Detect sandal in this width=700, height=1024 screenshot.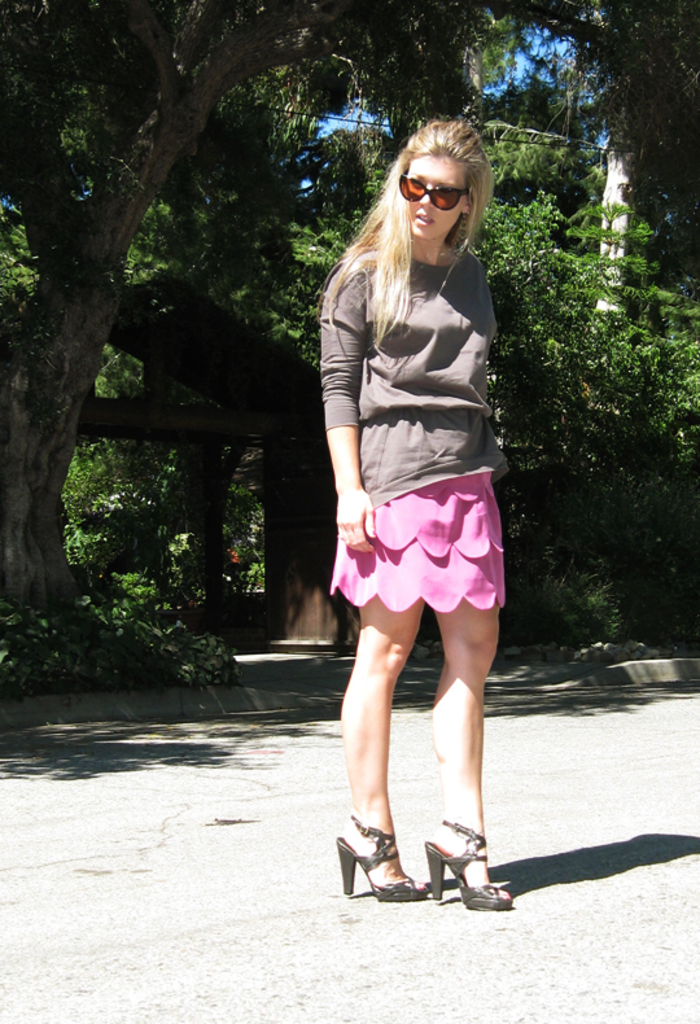
Detection: detection(424, 818, 513, 911).
